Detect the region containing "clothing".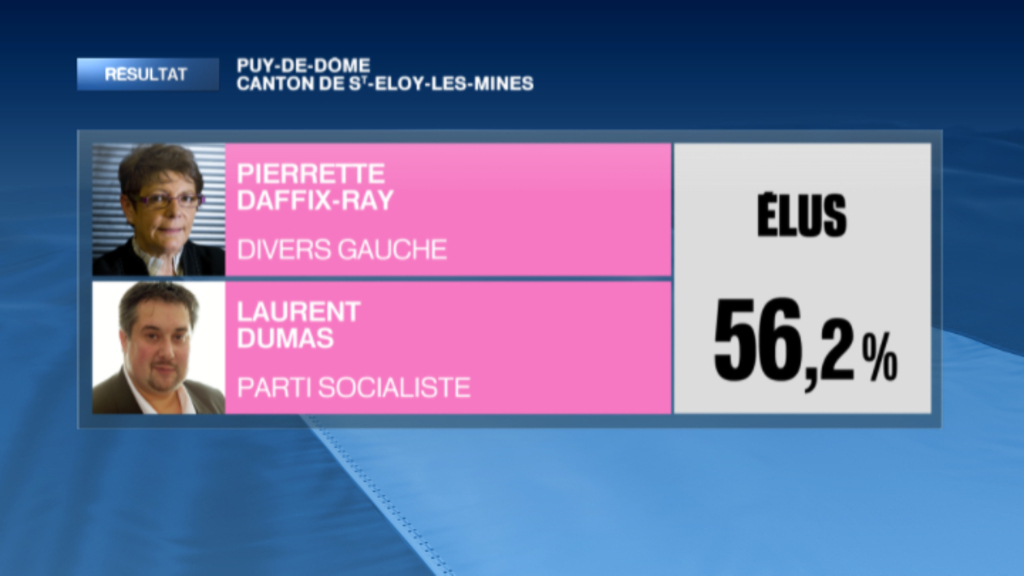
x1=91 y1=239 x2=222 y2=277.
